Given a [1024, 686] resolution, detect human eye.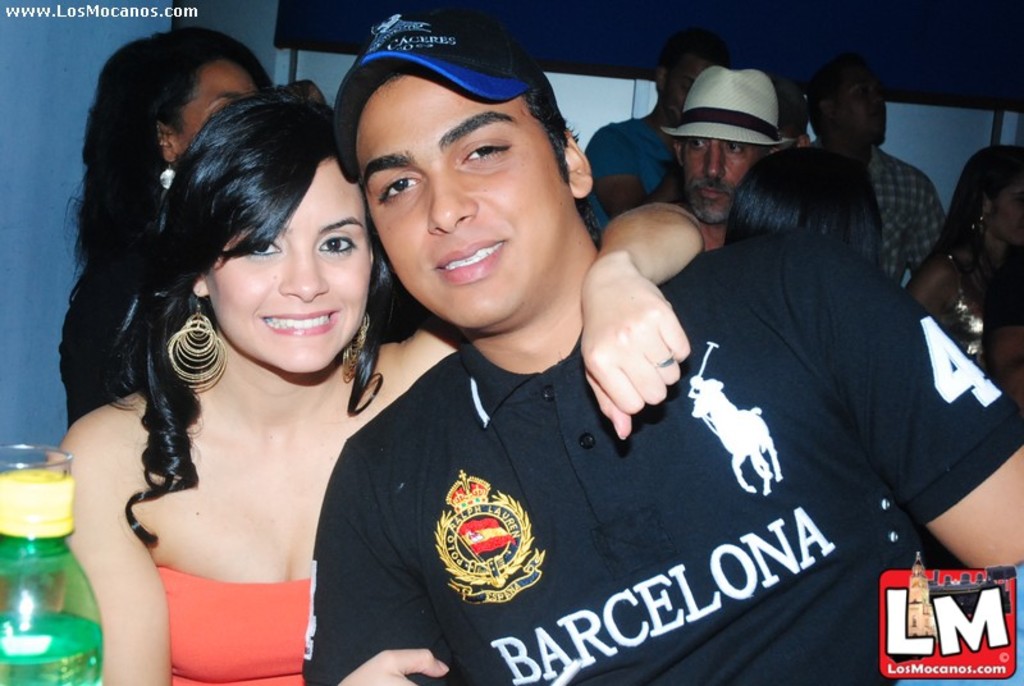
pyautogui.locateOnScreen(723, 140, 742, 160).
